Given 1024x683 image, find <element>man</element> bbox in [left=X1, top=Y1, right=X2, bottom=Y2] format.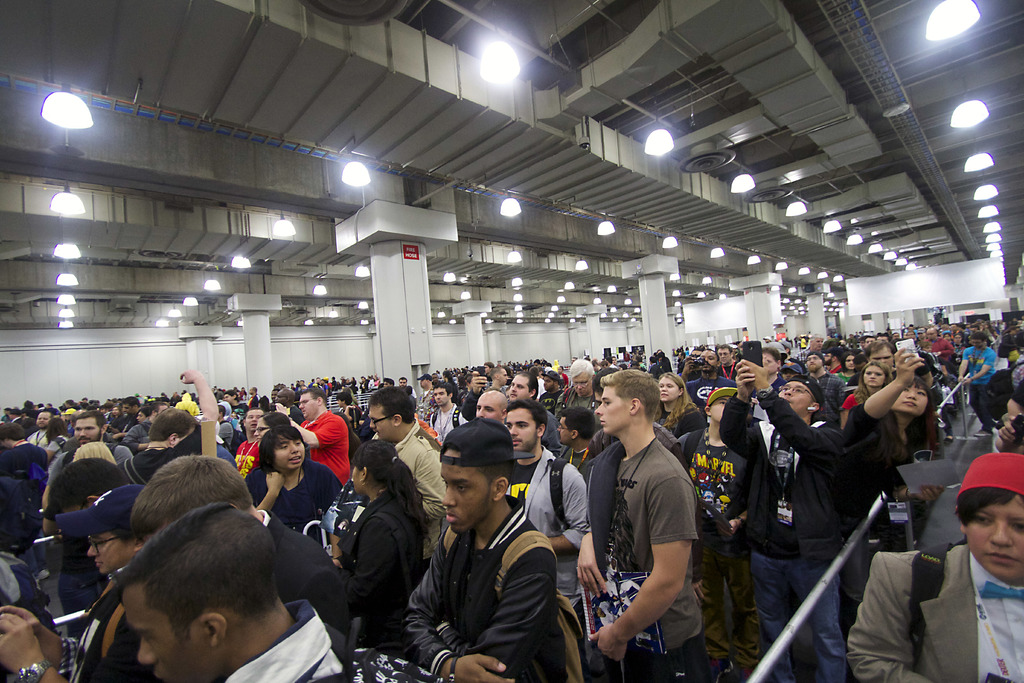
[left=415, top=374, right=437, bottom=422].
